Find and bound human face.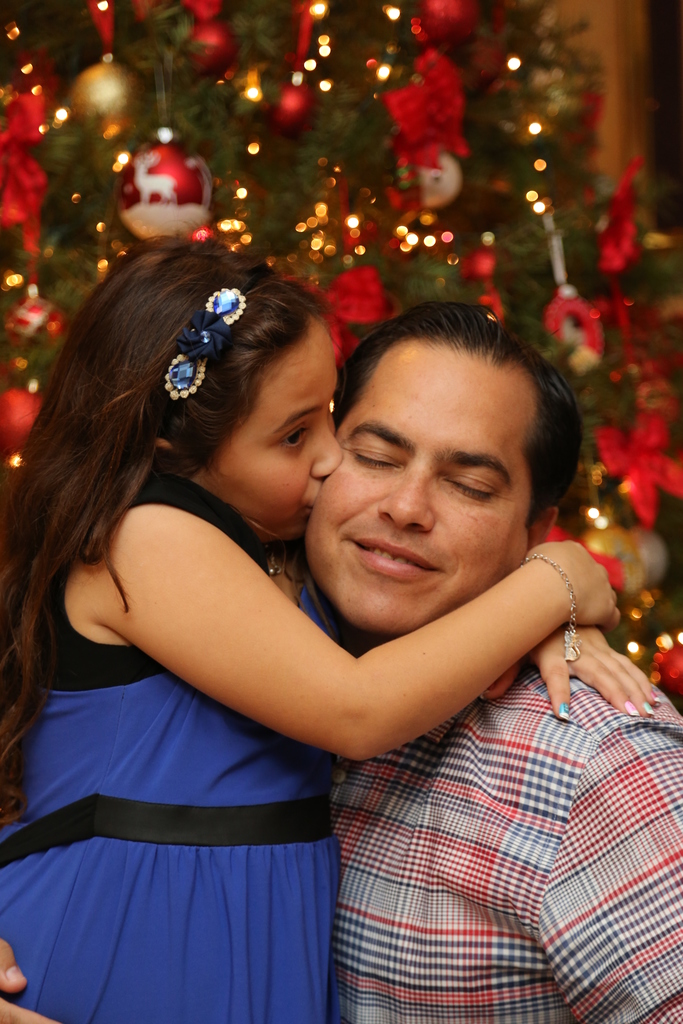
Bound: <region>302, 344, 519, 633</region>.
